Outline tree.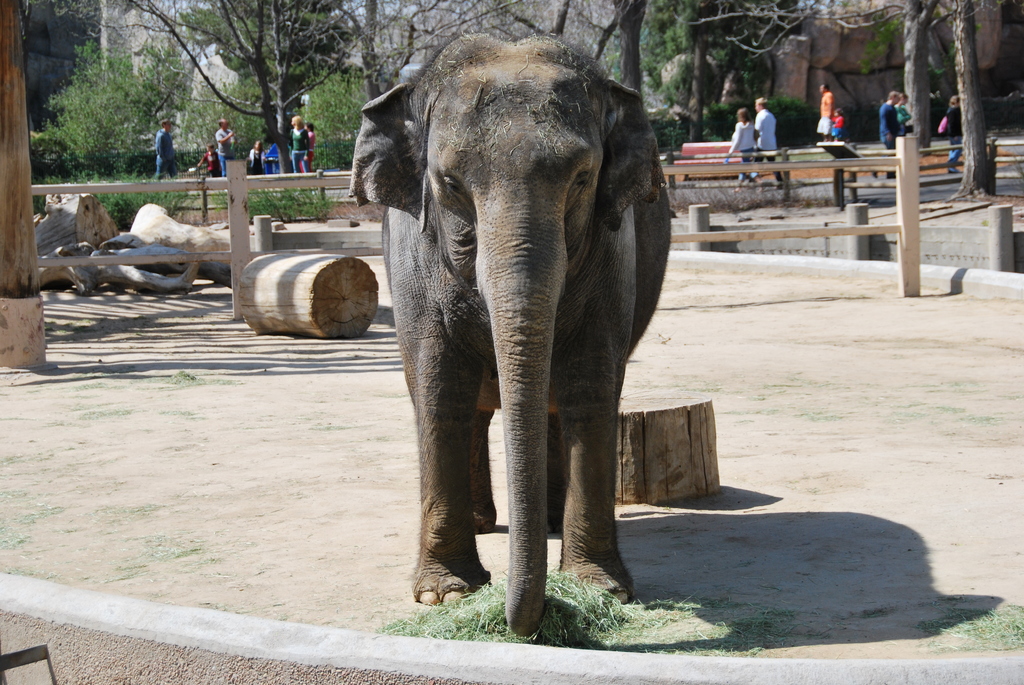
Outline: box=[336, 0, 527, 112].
